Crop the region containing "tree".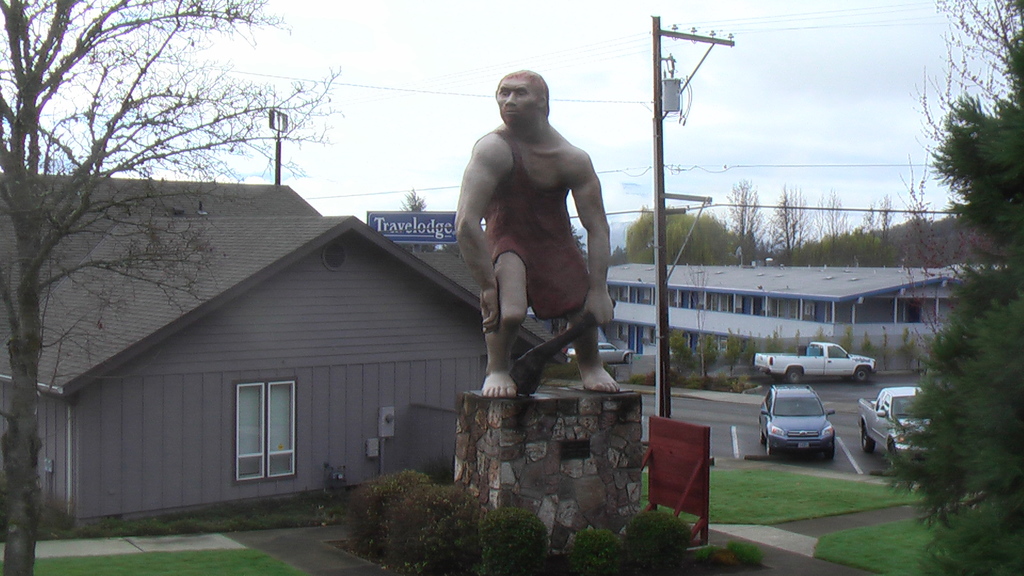
Crop region: x1=0 y1=0 x2=346 y2=574.
